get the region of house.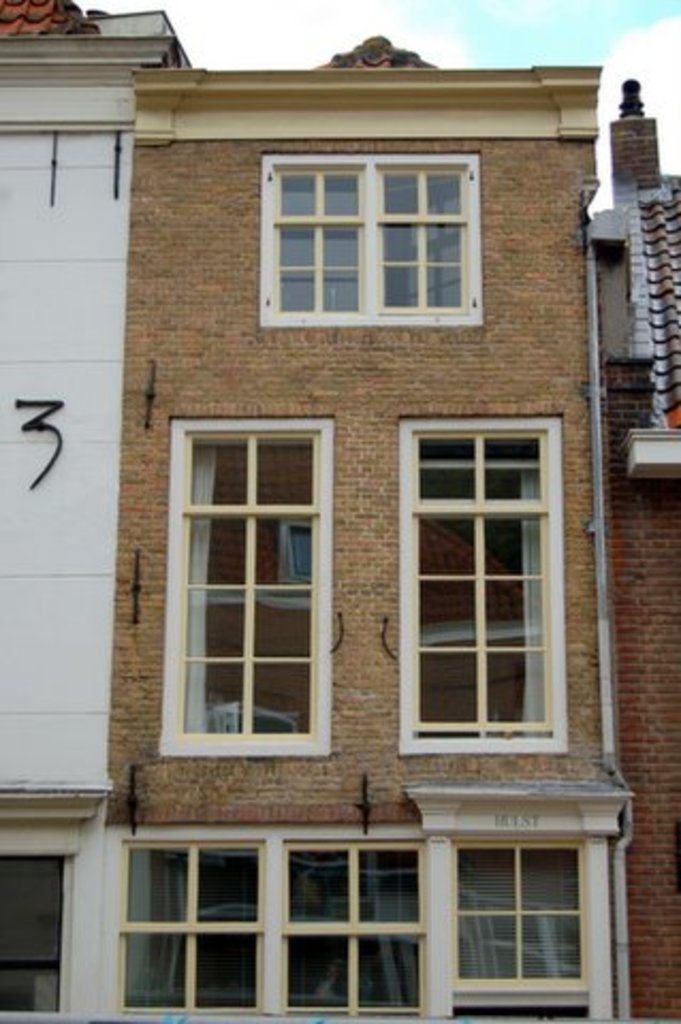
38 23 628 1023.
